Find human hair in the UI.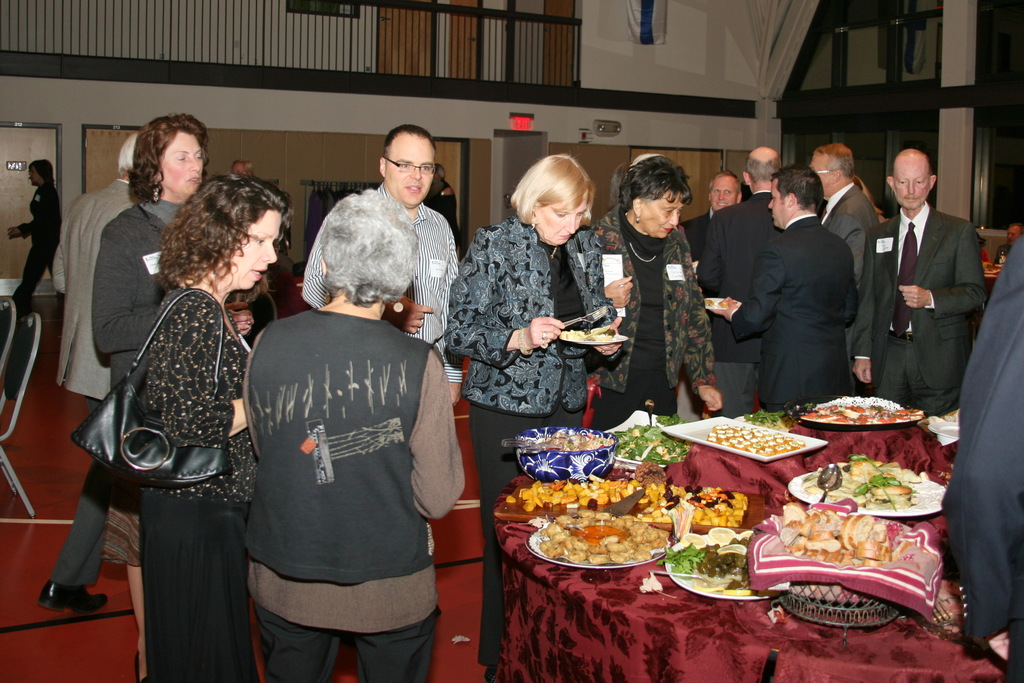
UI element at detection(510, 152, 595, 225).
